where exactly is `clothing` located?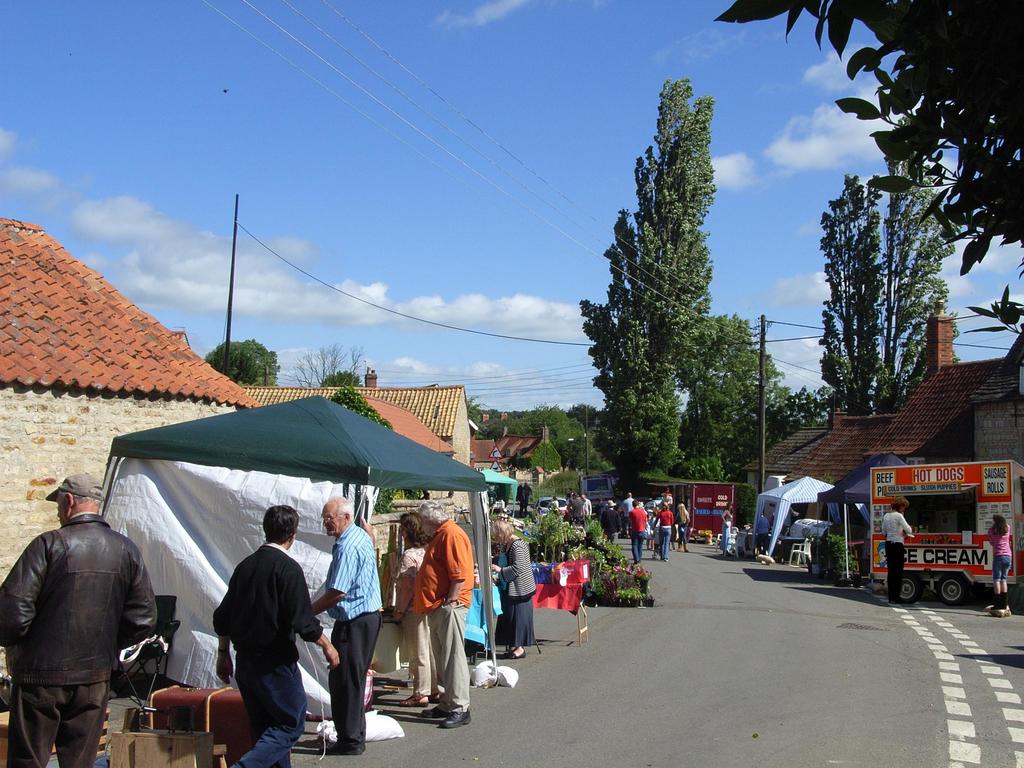
Its bounding box is Rect(407, 525, 481, 714).
